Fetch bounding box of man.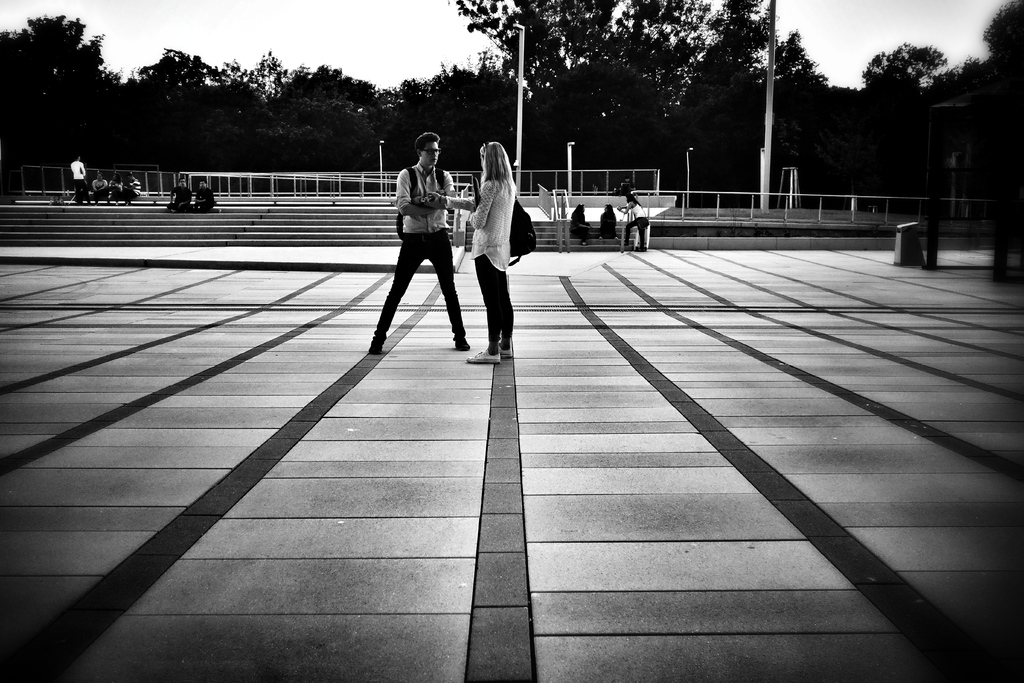
Bbox: locate(71, 152, 91, 205).
